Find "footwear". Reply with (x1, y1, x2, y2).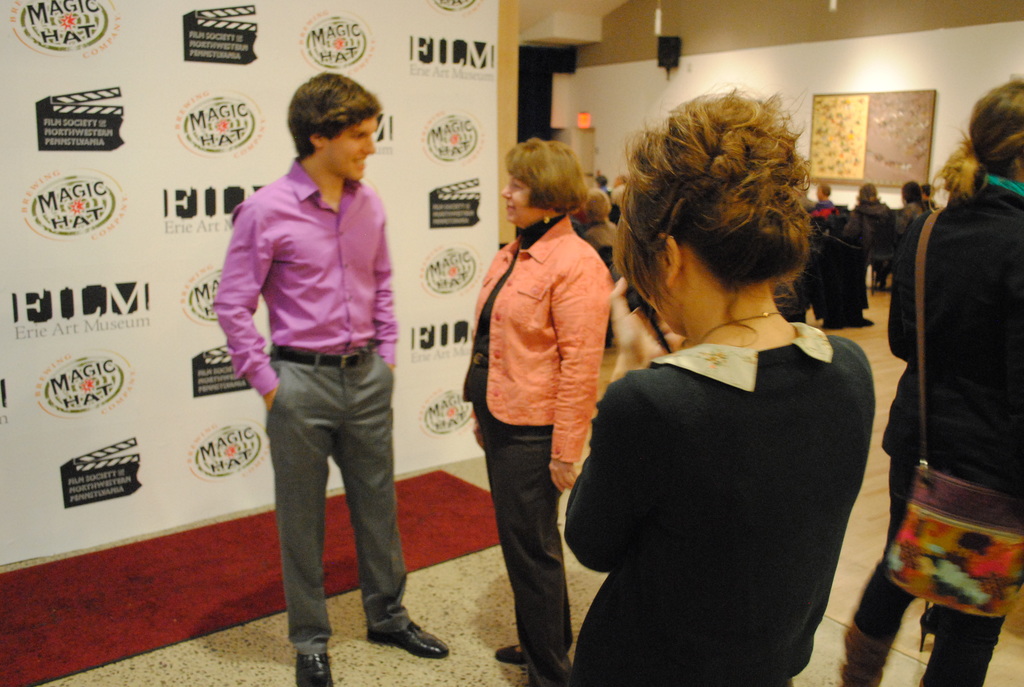
(300, 647, 331, 686).
